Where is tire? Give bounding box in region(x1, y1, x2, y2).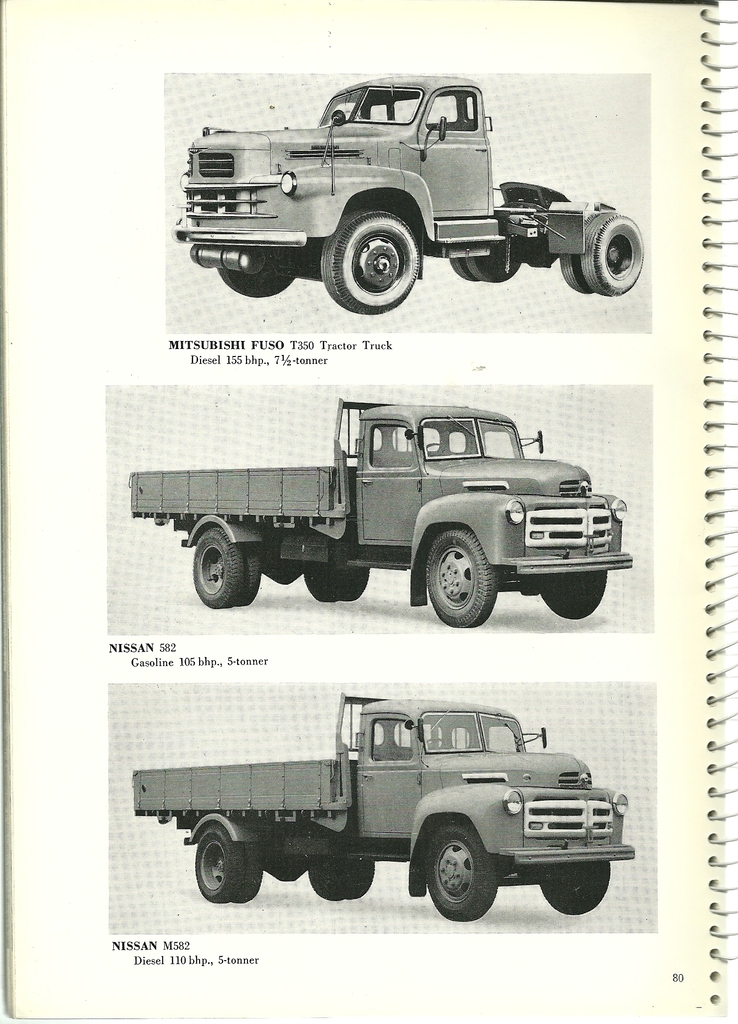
region(449, 257, 520, 285).
